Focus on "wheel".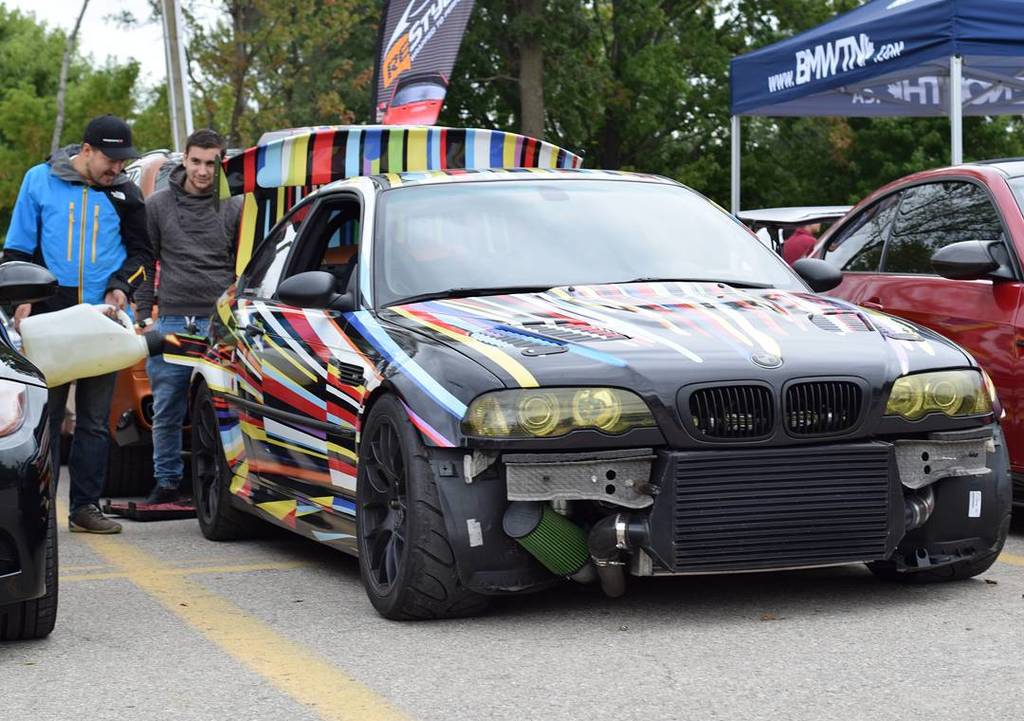
Focused at detection(352, 398, 469, 623).
